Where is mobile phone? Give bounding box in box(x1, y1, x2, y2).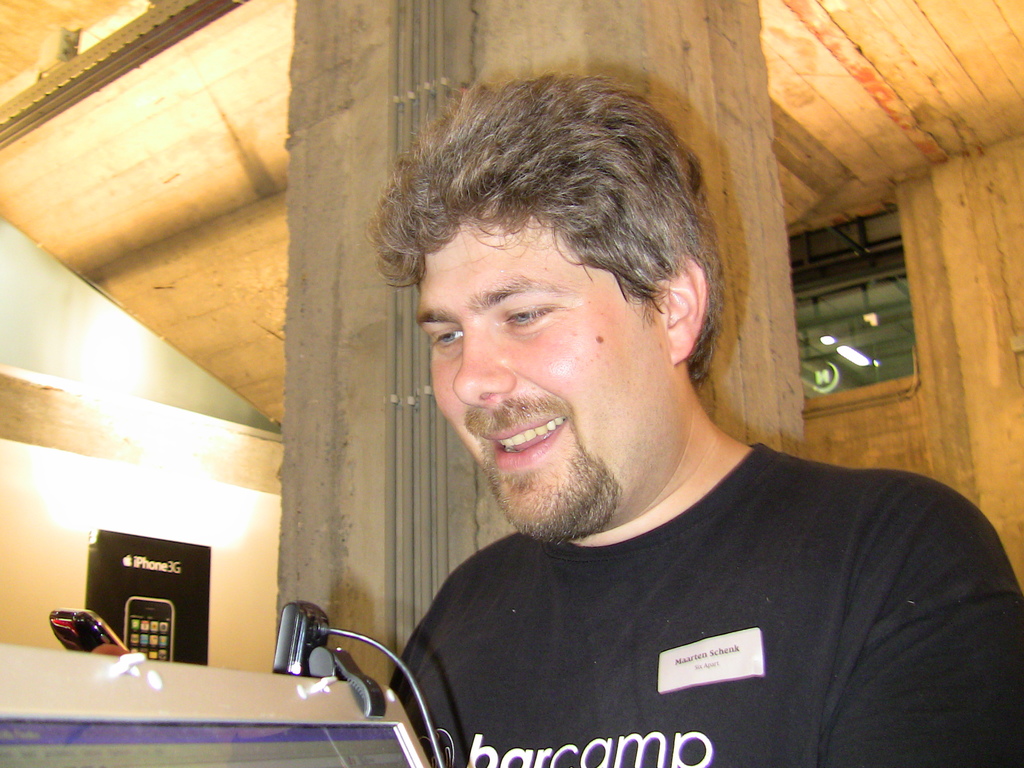
box(49, 607, 136, 656).
